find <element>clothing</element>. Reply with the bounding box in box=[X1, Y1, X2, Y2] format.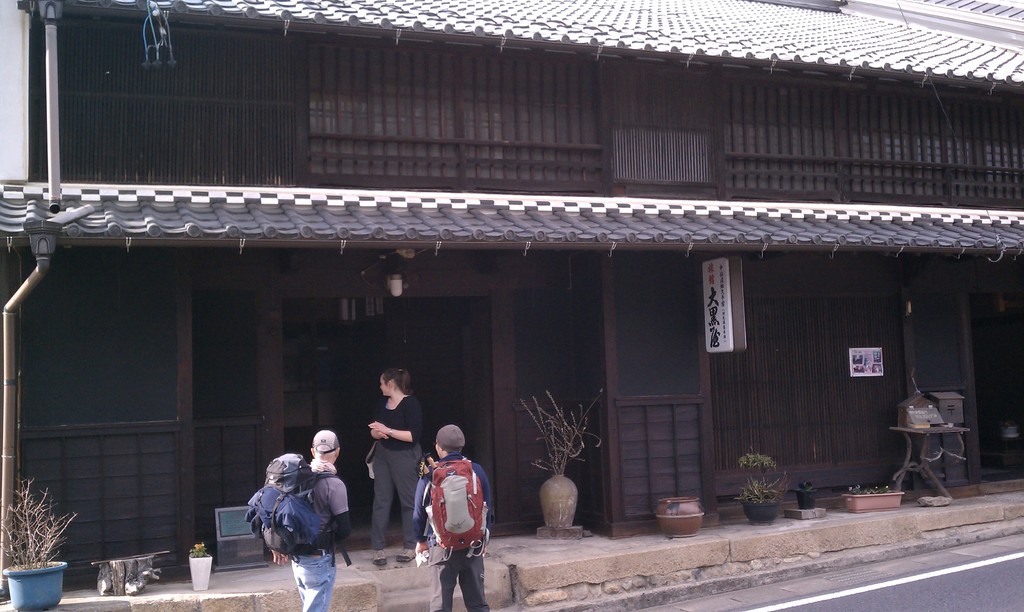
box=[377, 451, 419, 550].
